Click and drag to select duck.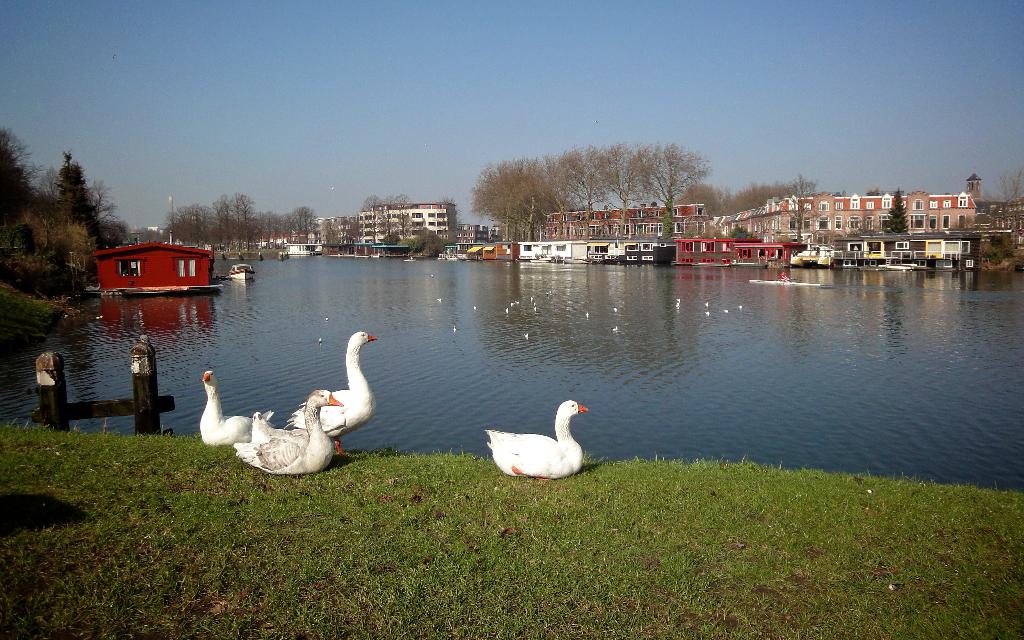
Selection: x1=287 y1=326 x2=385 y2=454.
